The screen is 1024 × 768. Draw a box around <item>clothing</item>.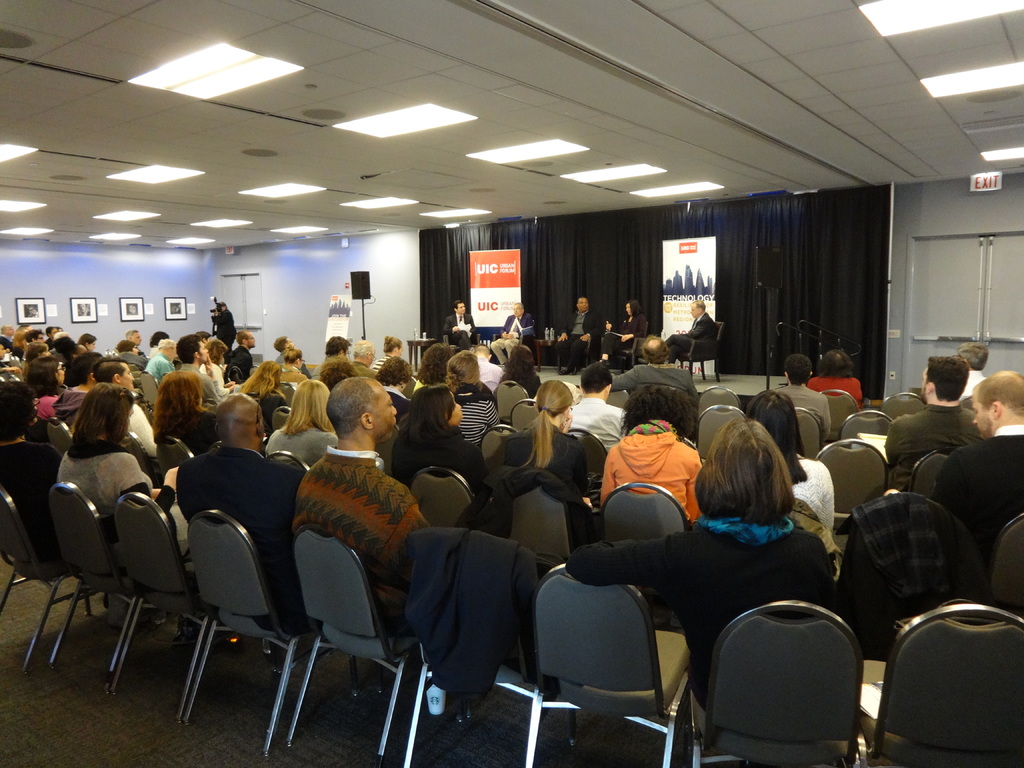
<box>794,450,837,529</box>.
